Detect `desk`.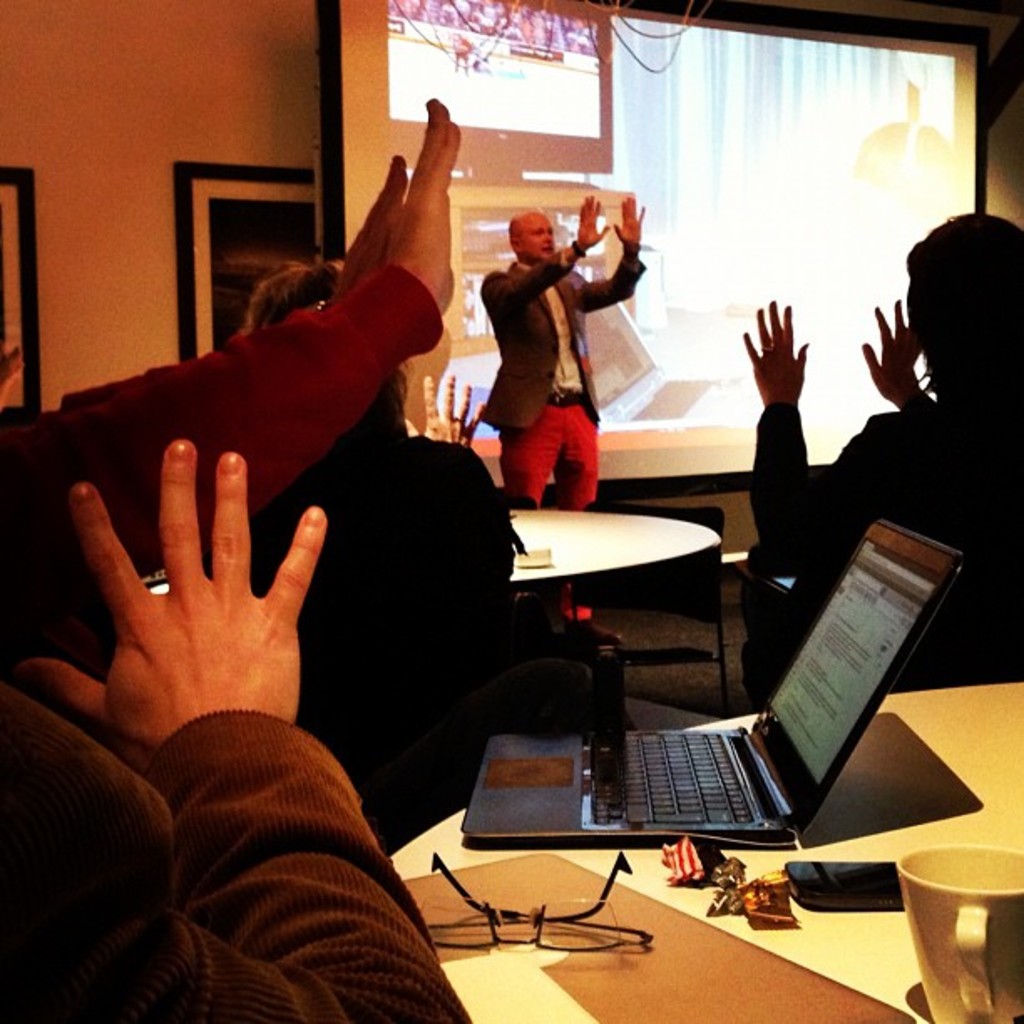
Detected at bbox=[393, 714, 1022, 1022].
